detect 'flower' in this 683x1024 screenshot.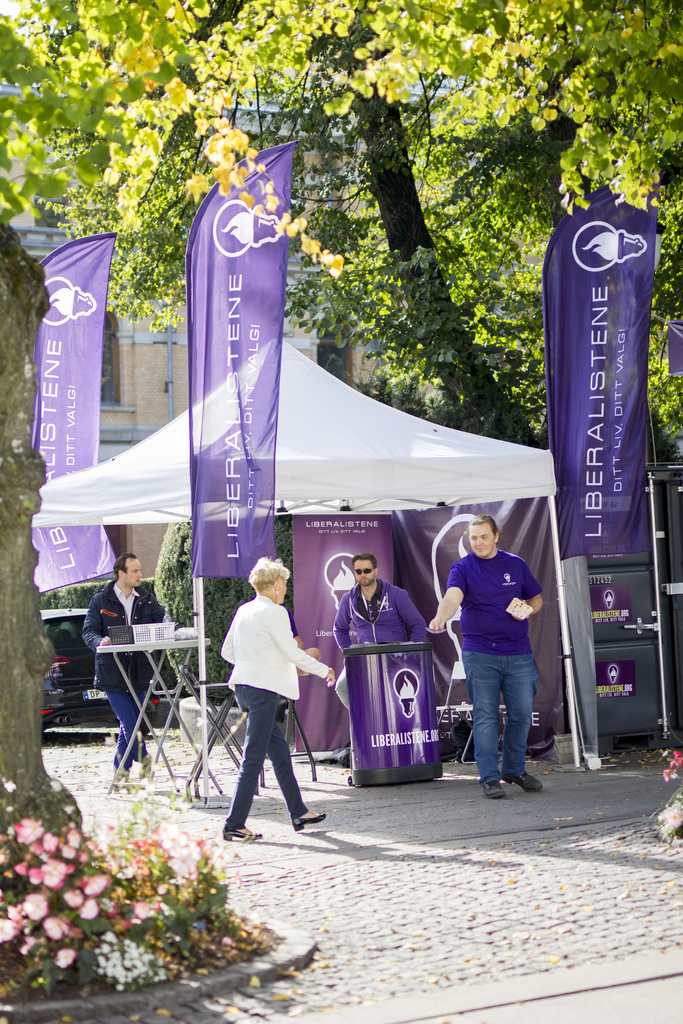
Detection: 21, 889, 51, 918.
